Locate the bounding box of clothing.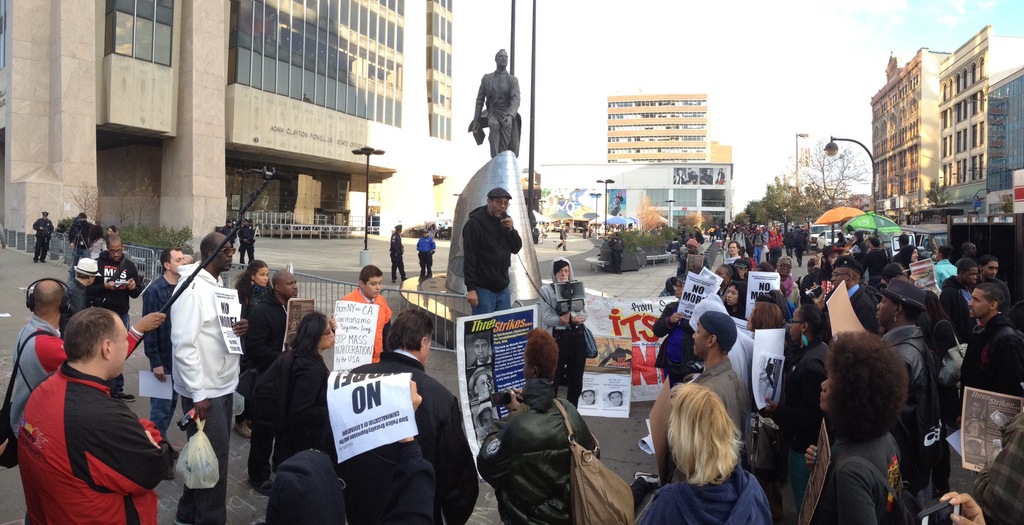
Bounding box: <region>769, 338, 836, 512</region>.
